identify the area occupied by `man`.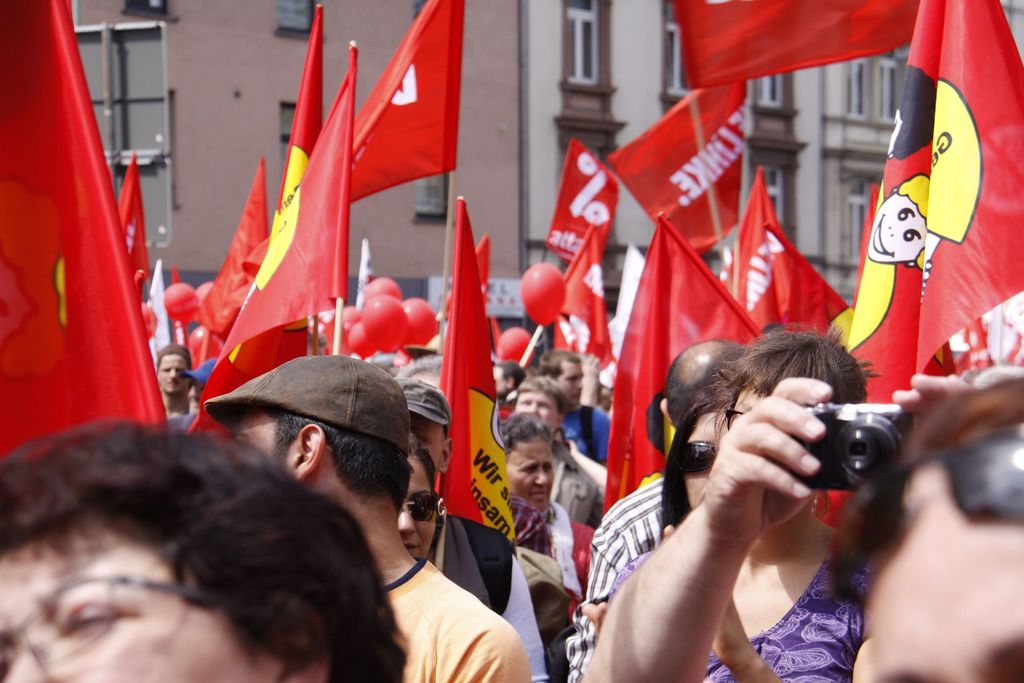
Area: pyautogui.locateOnScreen(149, 342, 208, 422).
